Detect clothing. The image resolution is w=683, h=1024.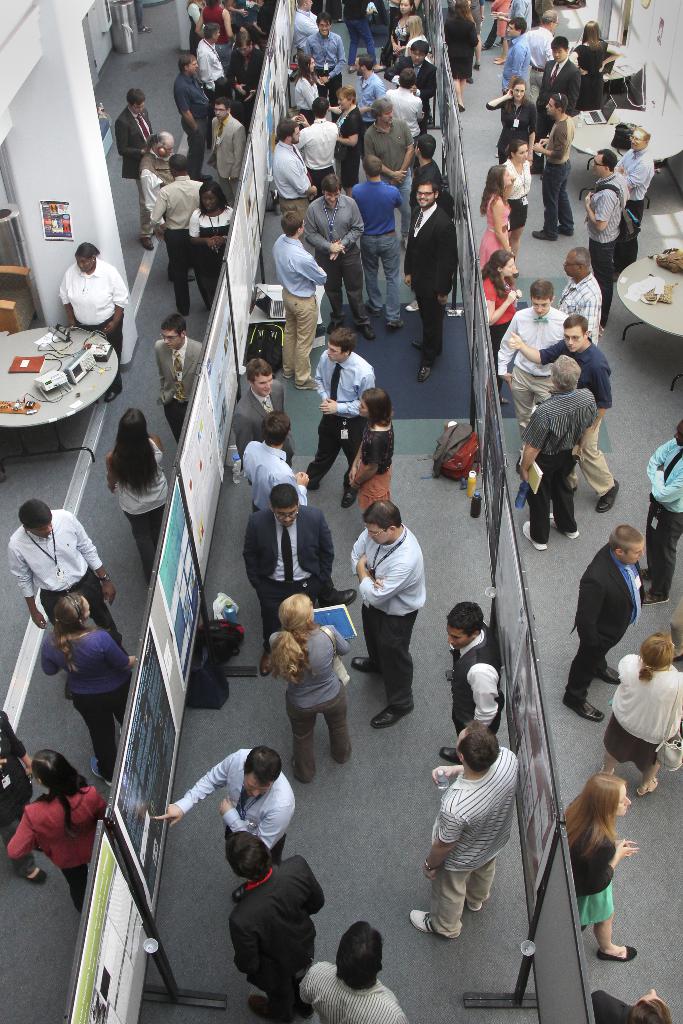
bbox=[597, 982, 632, 1023].
